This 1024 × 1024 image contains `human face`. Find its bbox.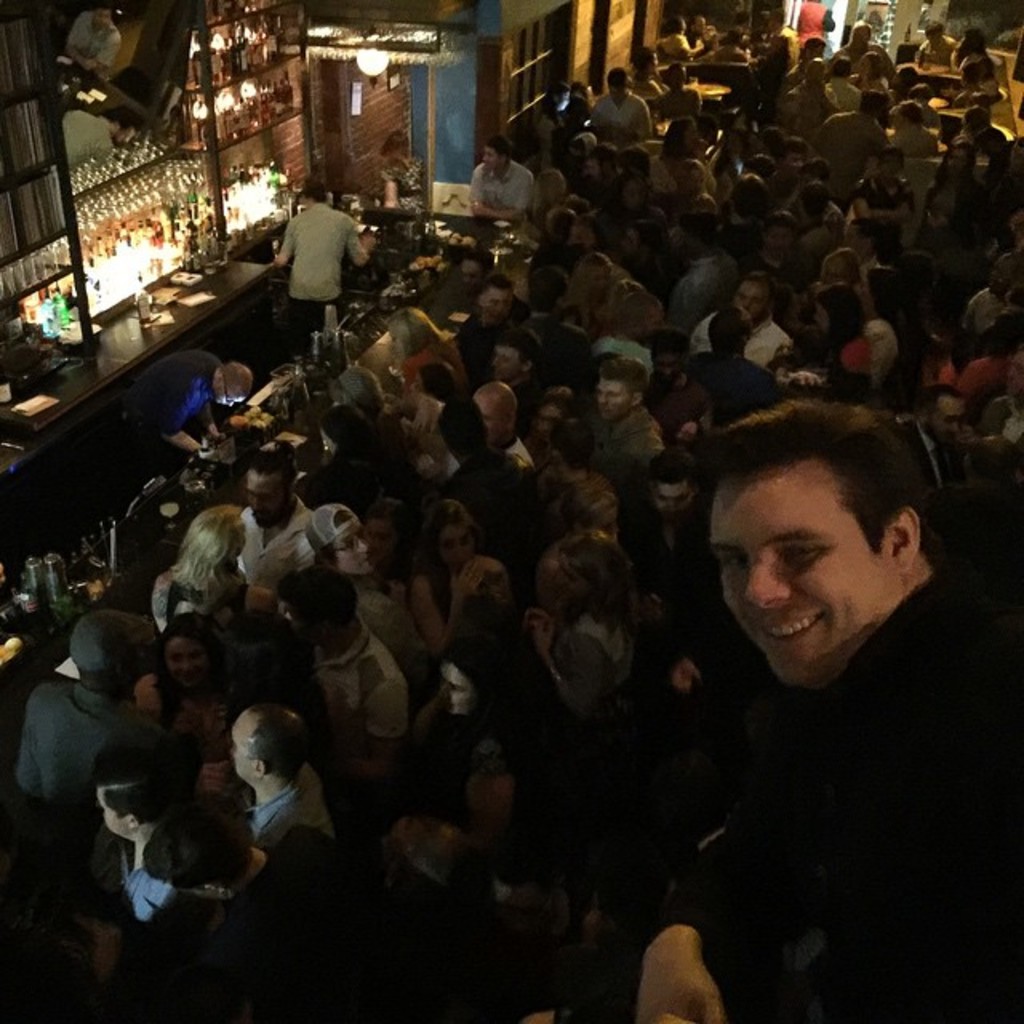
[603,381,637,418].
